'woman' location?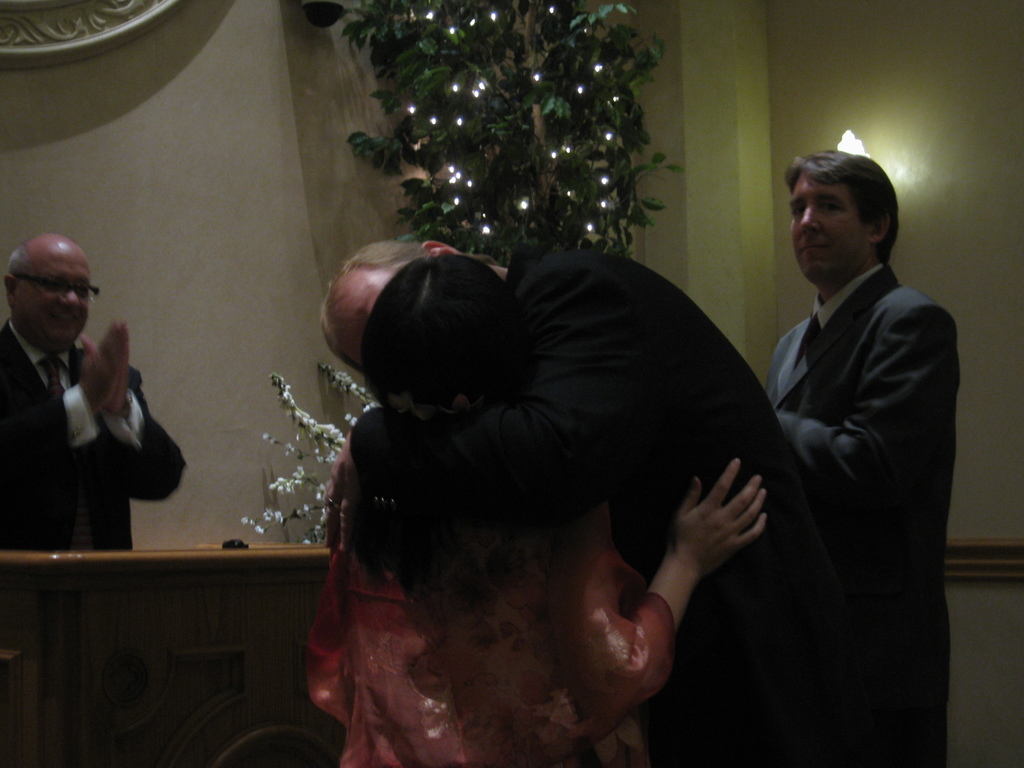
x1=266 y1=189 x2=824 y2=767
